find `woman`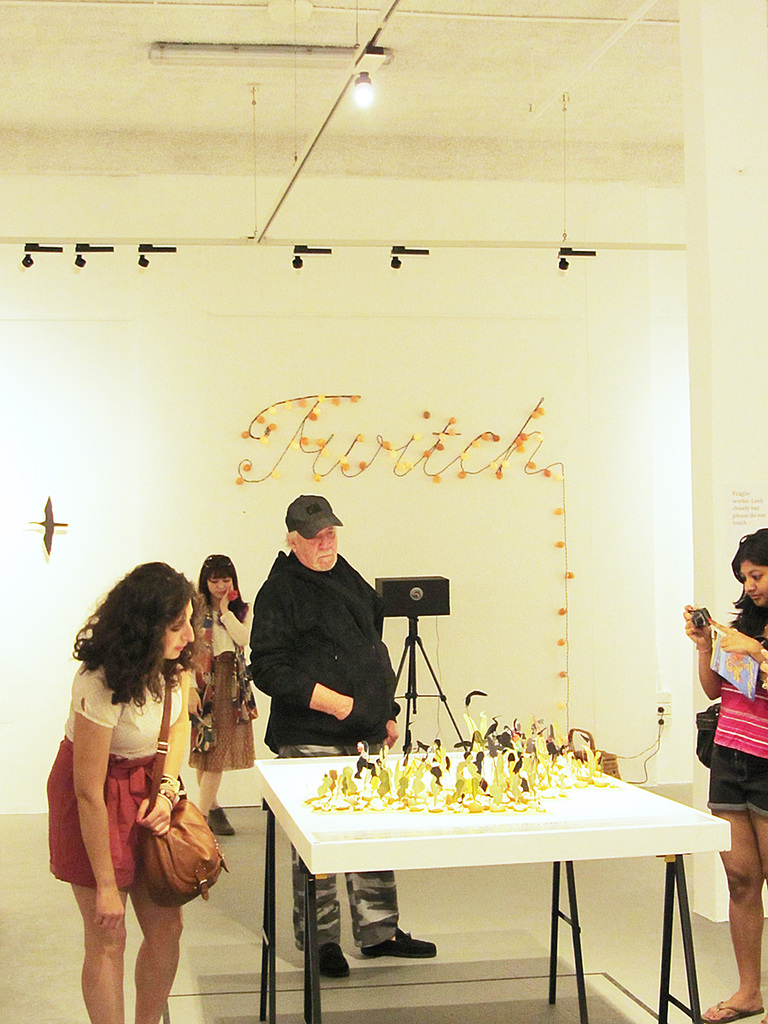
[170,550,254,835]
